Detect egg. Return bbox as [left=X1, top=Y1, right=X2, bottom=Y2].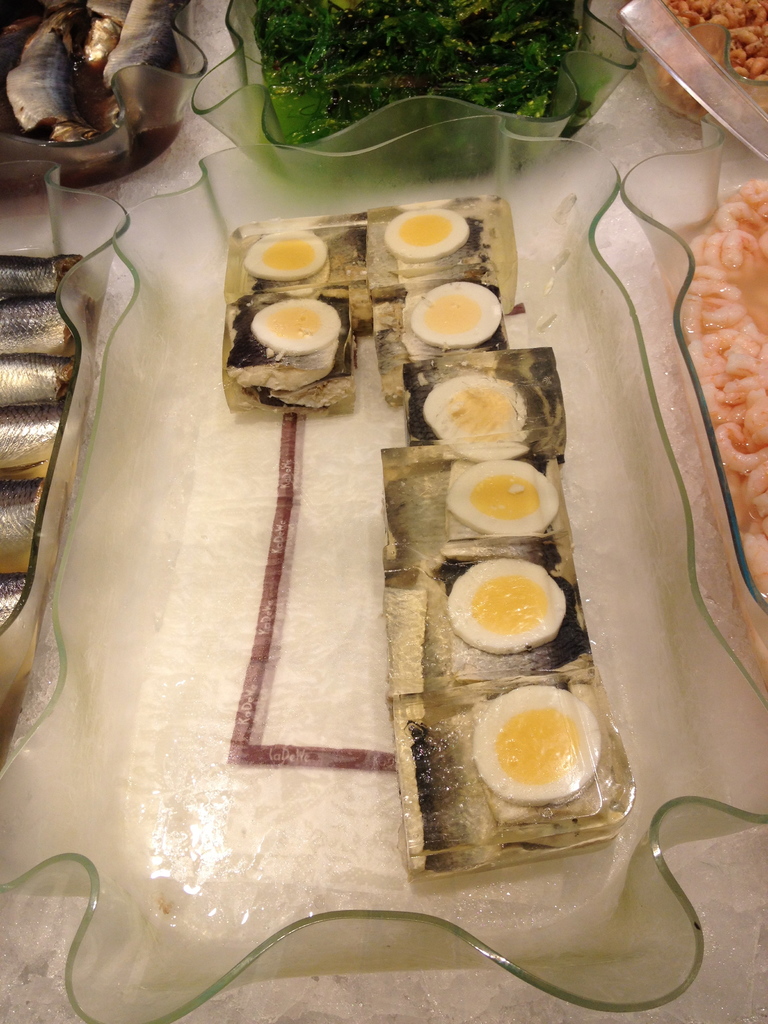
[left=250, top=296, right=343, bottom=356].
